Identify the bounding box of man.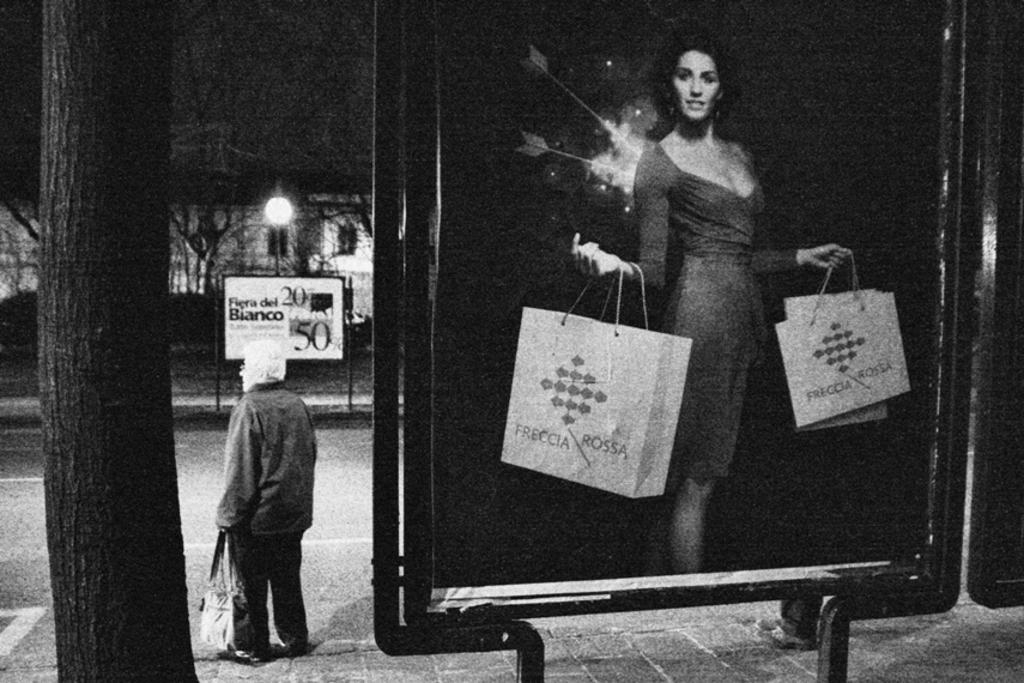
rect(204, 356, 332, 670).
